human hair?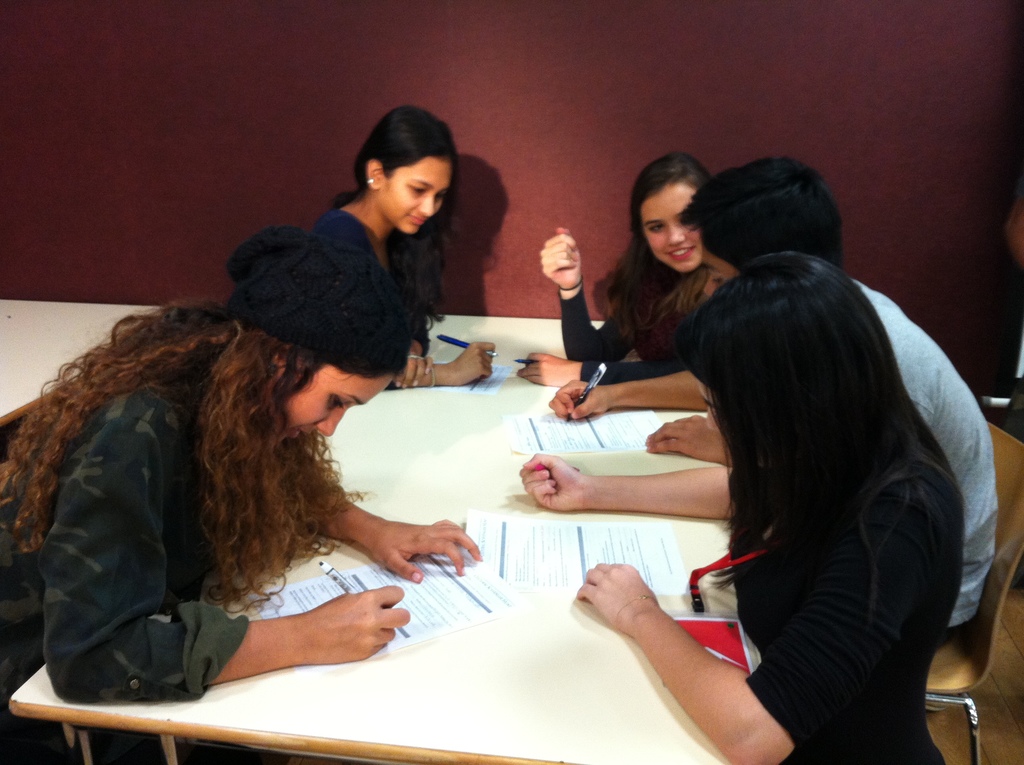
locate(328, 103, 461, 336)
